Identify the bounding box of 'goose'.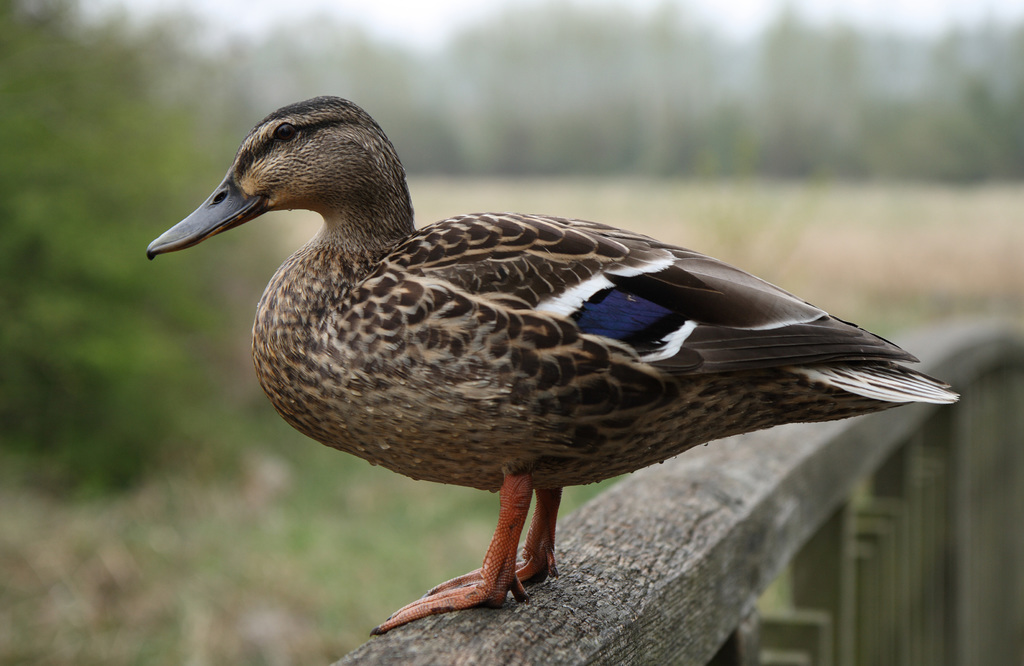
x1=147 y1=93 x2=960 y2=636.
